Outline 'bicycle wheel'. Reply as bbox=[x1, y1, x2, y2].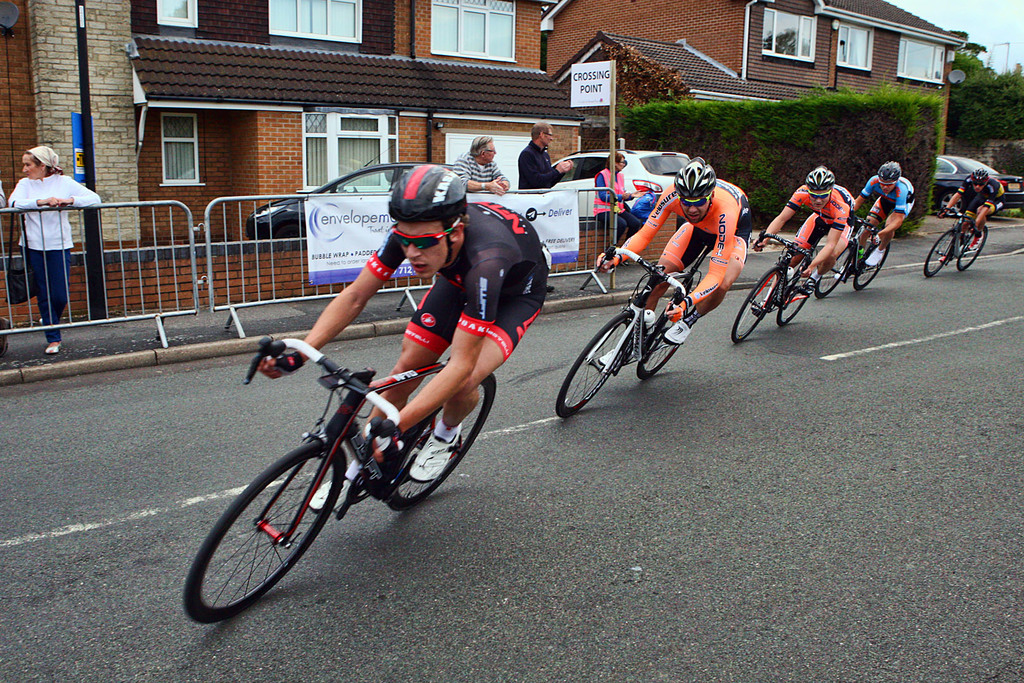
bbox=[959, 224, 989, 270].
